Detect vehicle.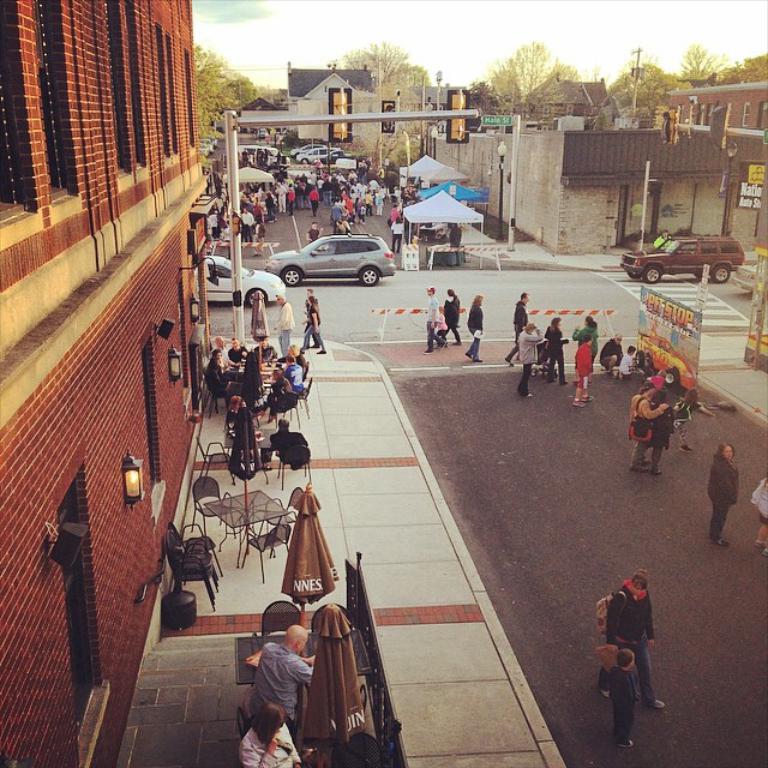
Detected at bbox=[737, 258, 767, 293].
